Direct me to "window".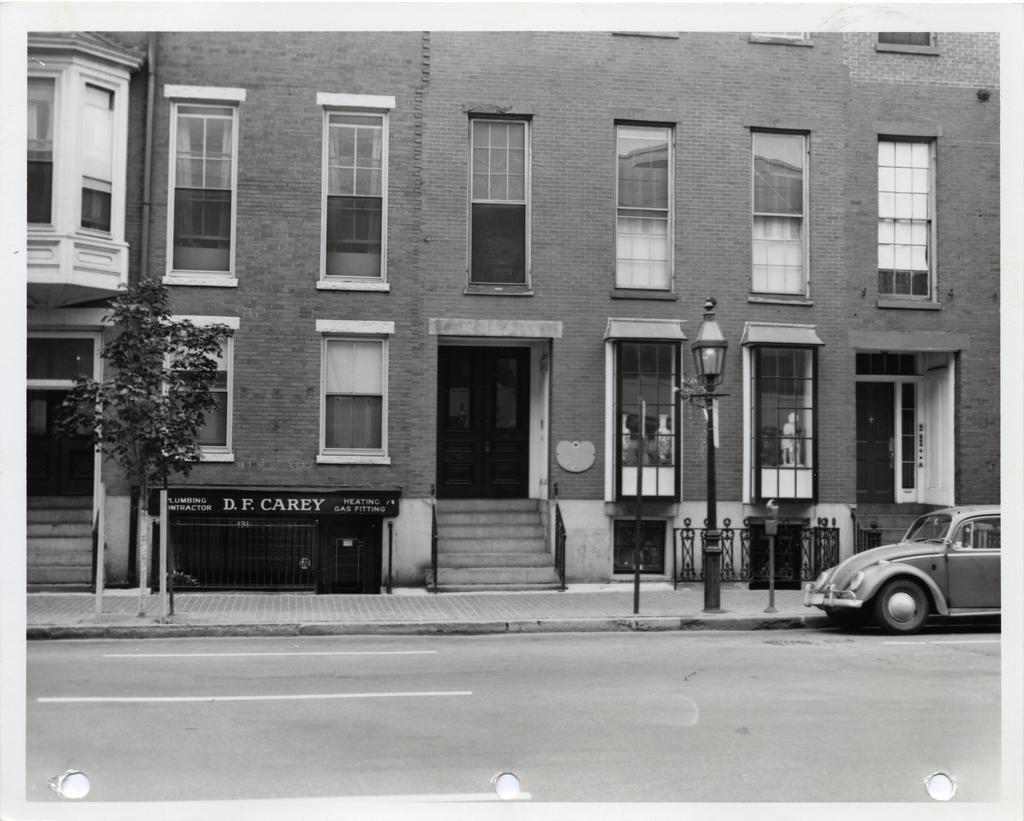
Direction: box=[80, 81, 114, 229].
